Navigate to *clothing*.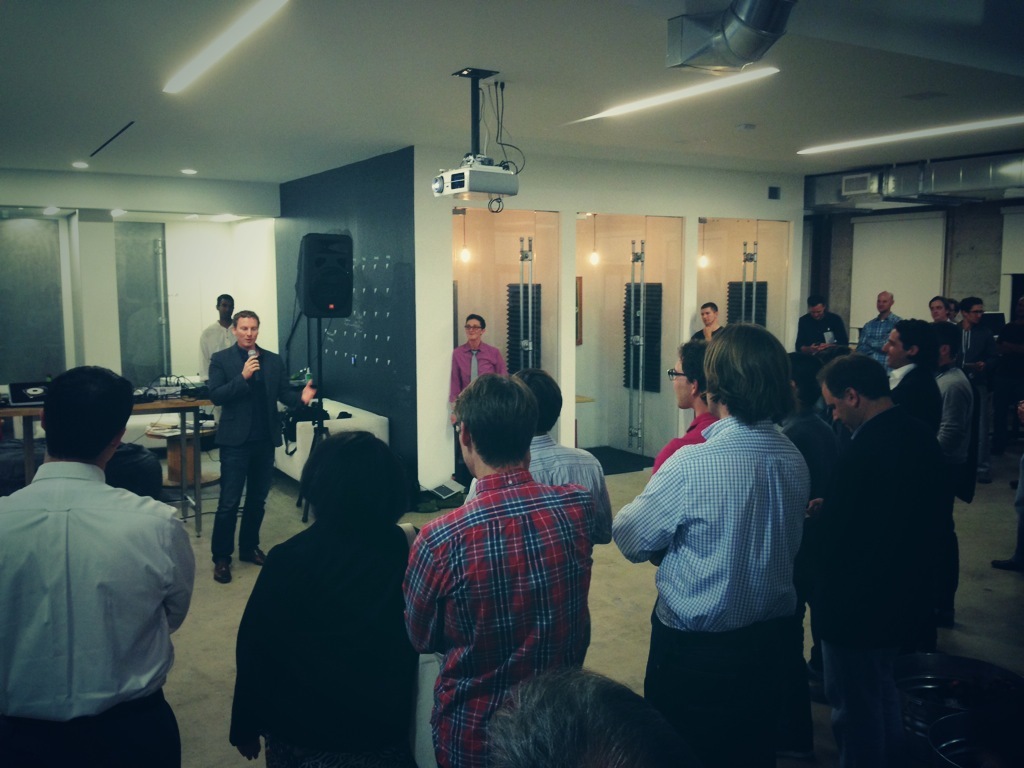
Navigation target: crop(464, 427, 620, 548).
